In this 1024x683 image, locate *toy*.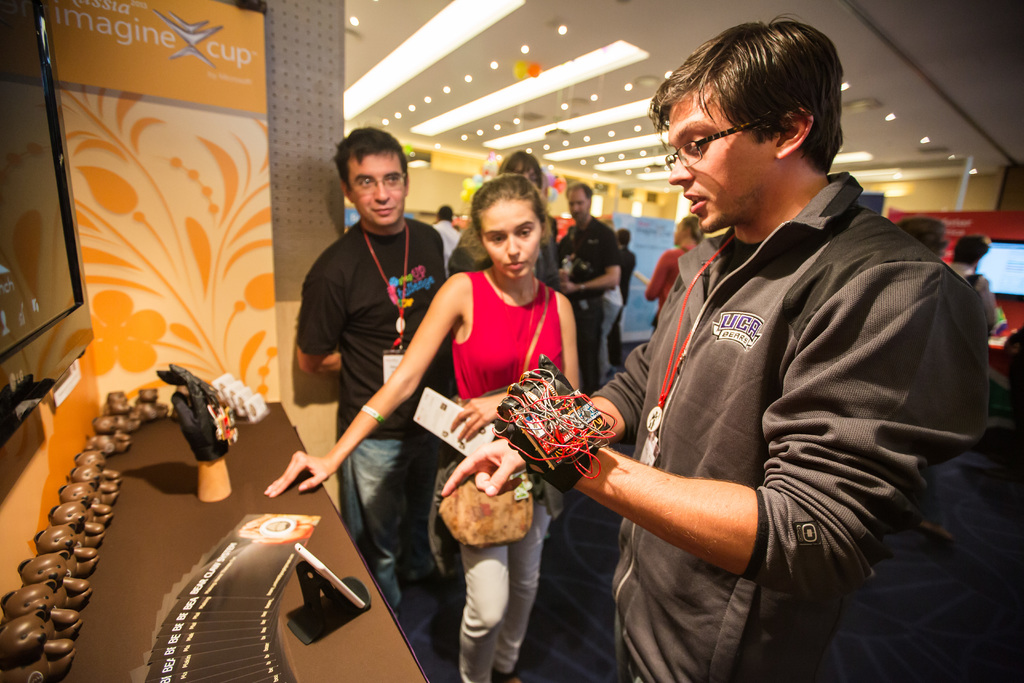
Bounding box: <box>70,450,120,484</box>.
